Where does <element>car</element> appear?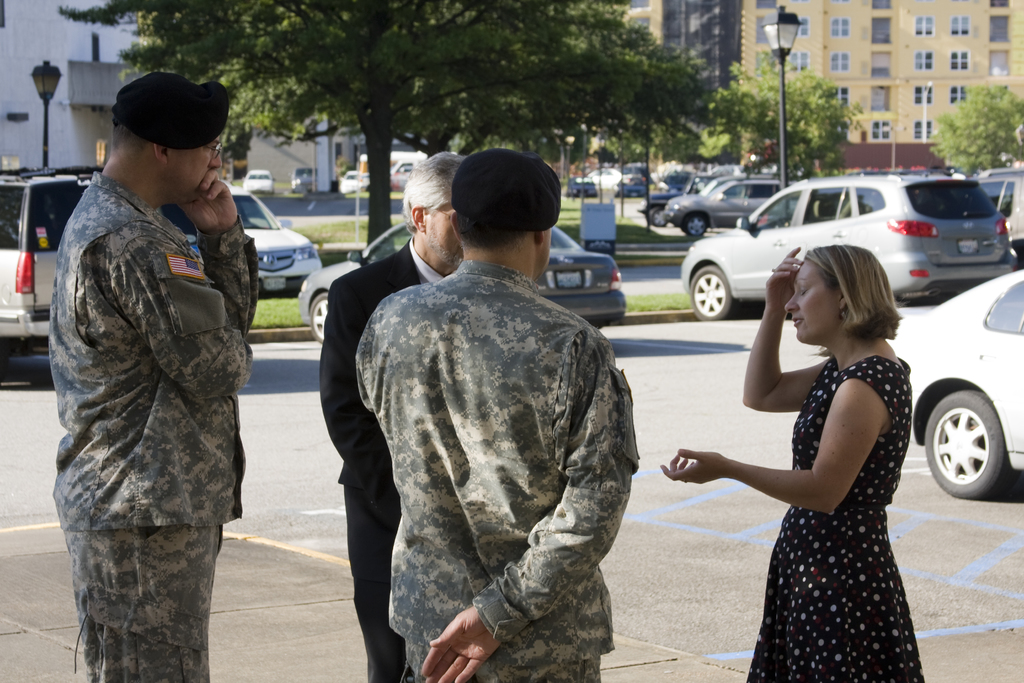
Appears at bbox=[241, 165, 278, 197].
